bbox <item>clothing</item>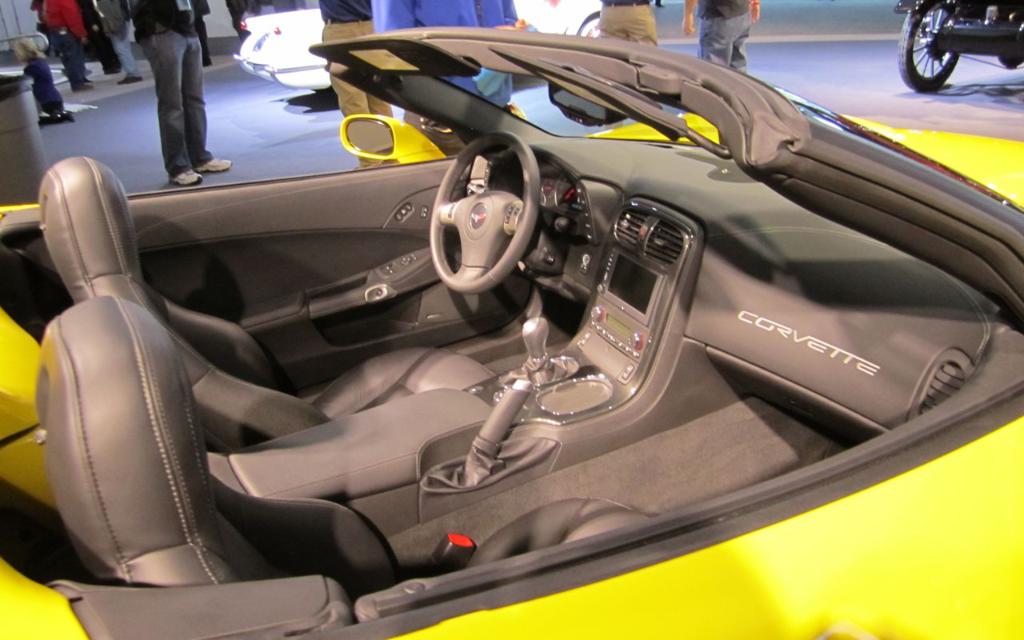
[39, 0, 92, 38]
